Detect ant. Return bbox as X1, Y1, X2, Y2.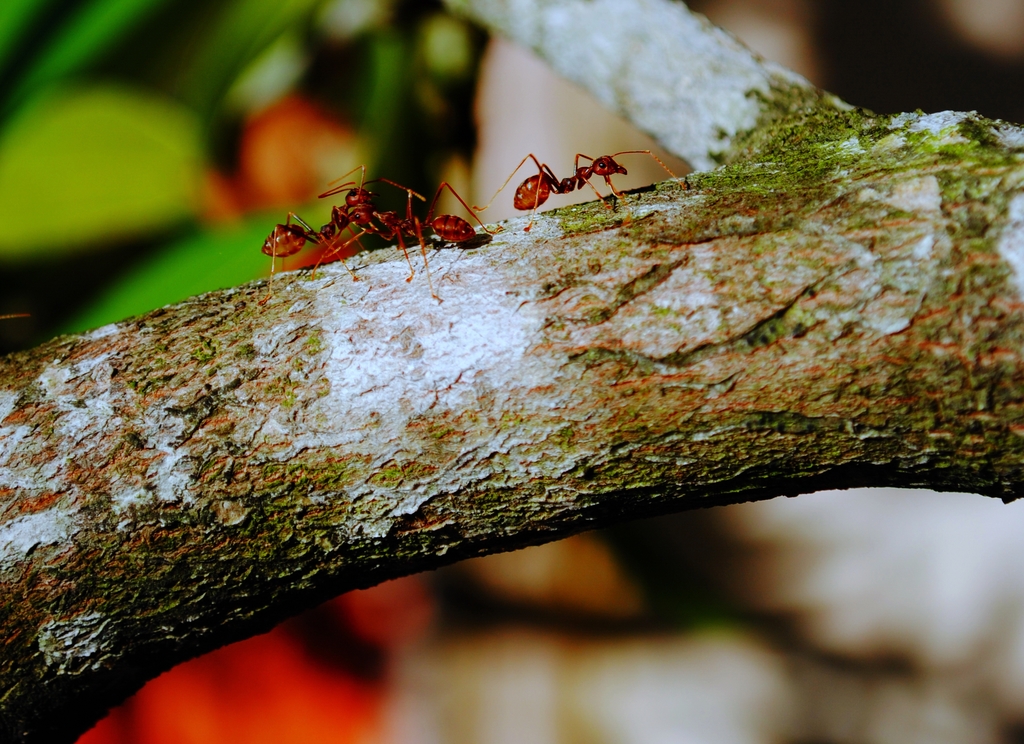
478, 130, 670, 223.
